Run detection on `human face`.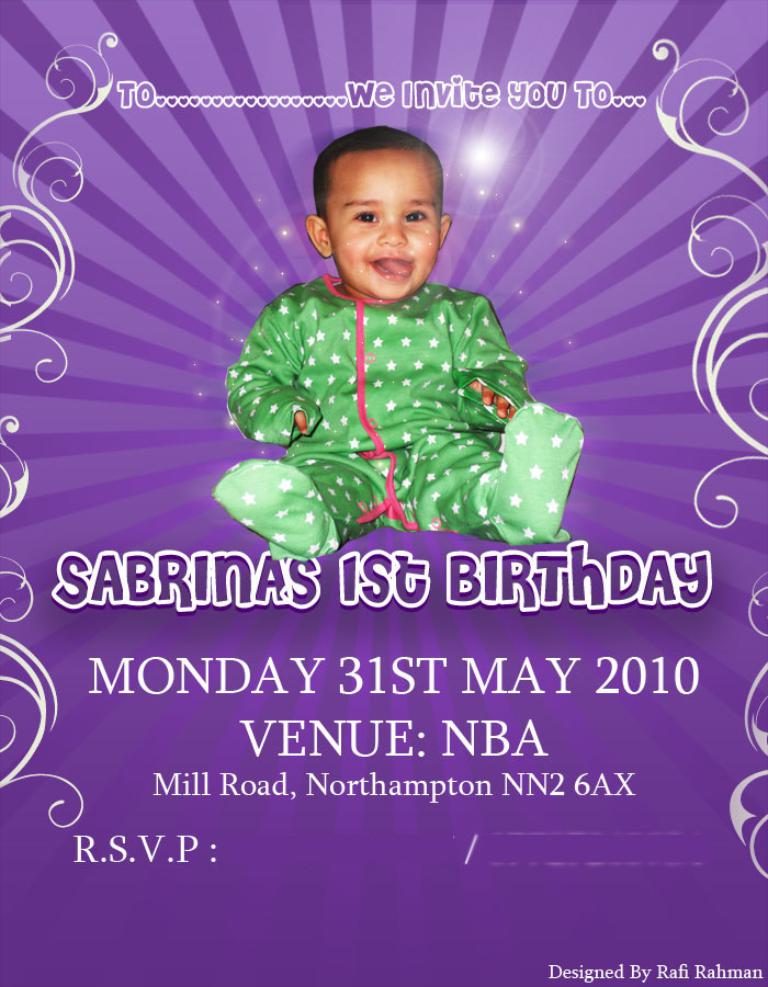
Result: crop(327, 154, 444, 300).
